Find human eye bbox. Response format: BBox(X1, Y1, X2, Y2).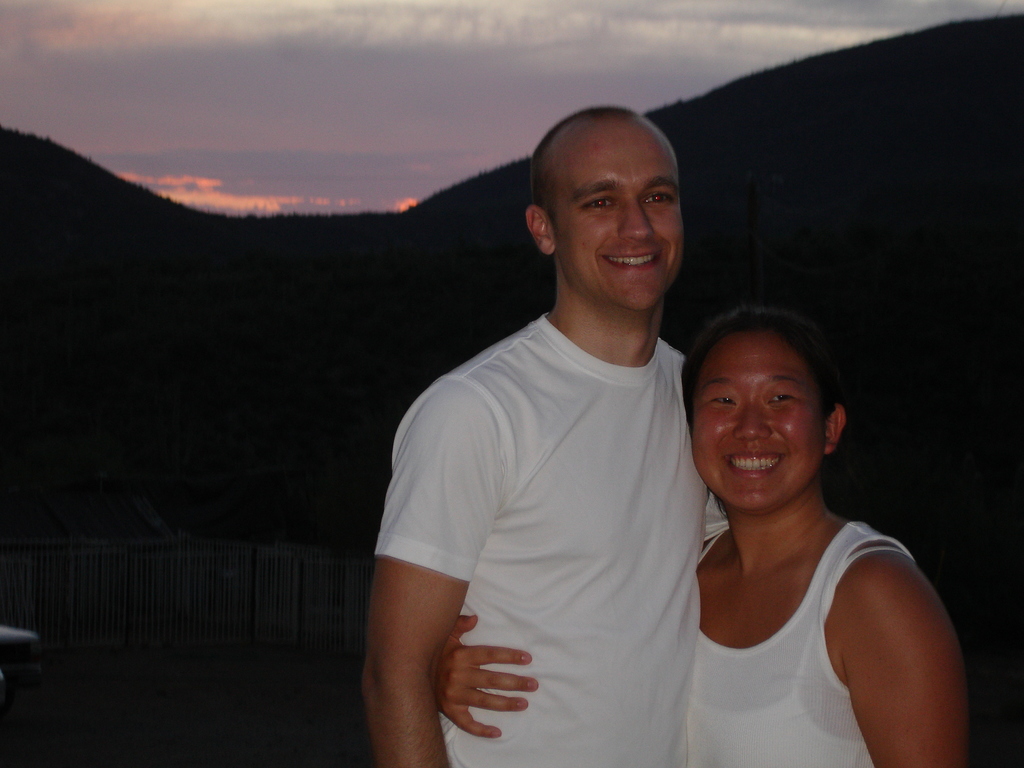
BBox(581, 190, 618, 213).
